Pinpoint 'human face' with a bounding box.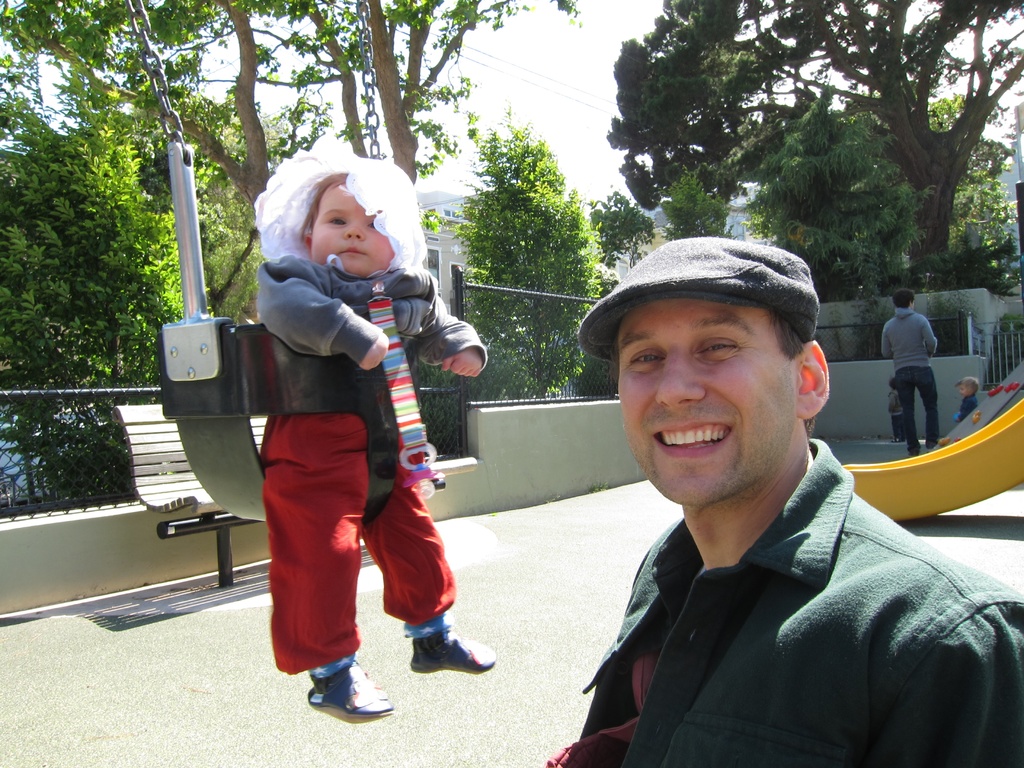
(616, 299, 797, 506).
